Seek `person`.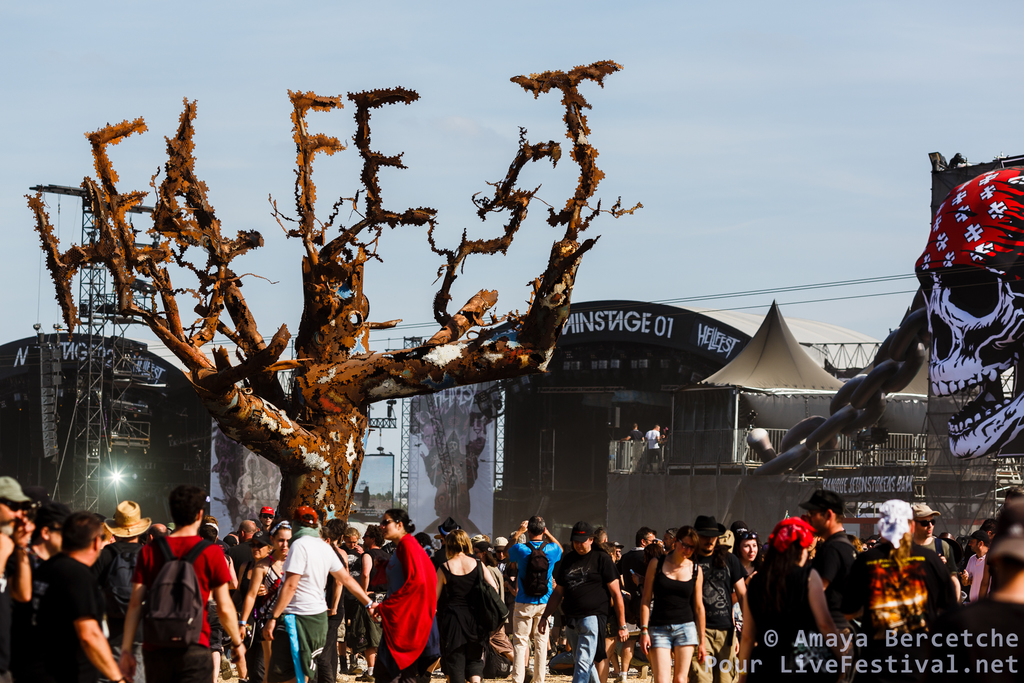
bbox=(636, 524, 705, 682).
